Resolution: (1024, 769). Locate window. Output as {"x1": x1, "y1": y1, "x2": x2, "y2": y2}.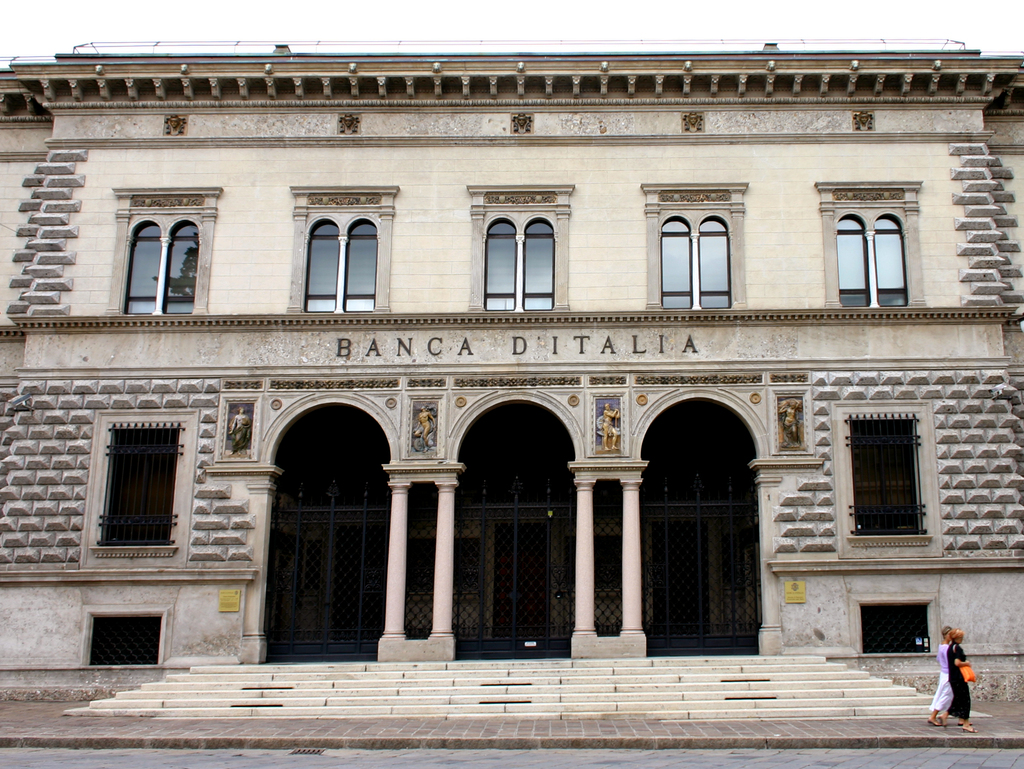
{"x1": 467, "y1": 180, "x2": 571, "y2": 307}.
